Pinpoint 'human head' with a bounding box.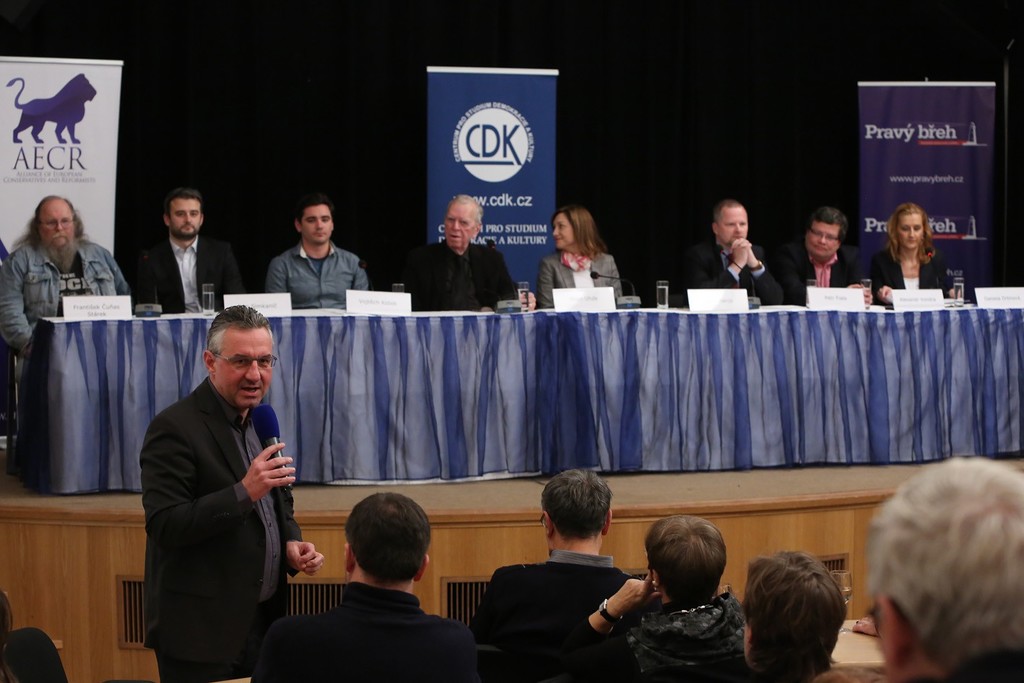
643/515/728/601.
